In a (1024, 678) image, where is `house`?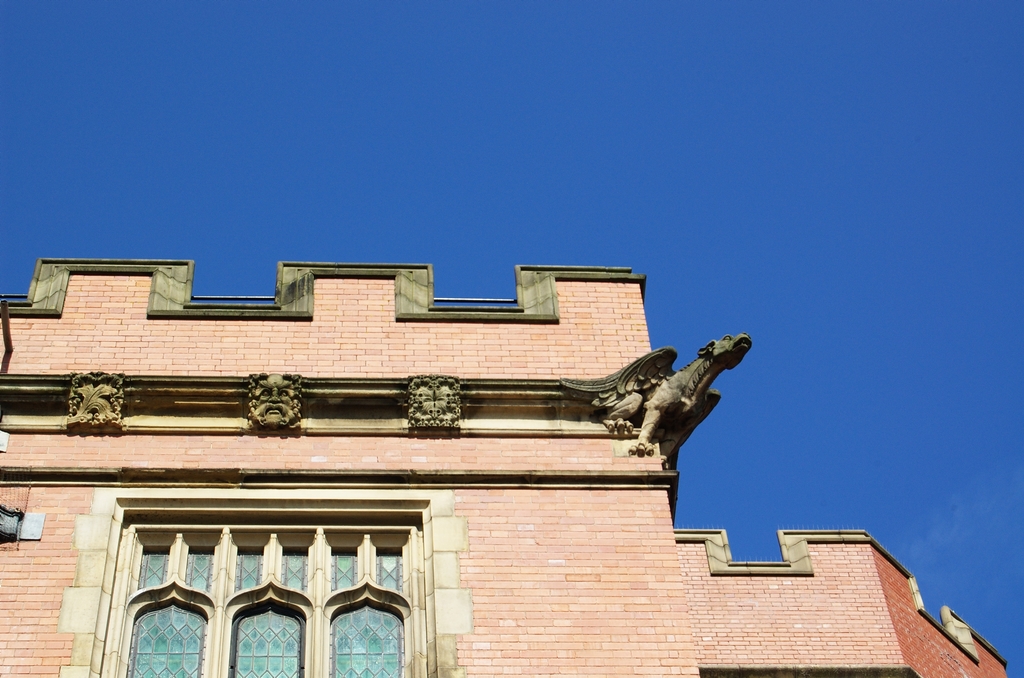
box=[0, 247, 1012, 677].
